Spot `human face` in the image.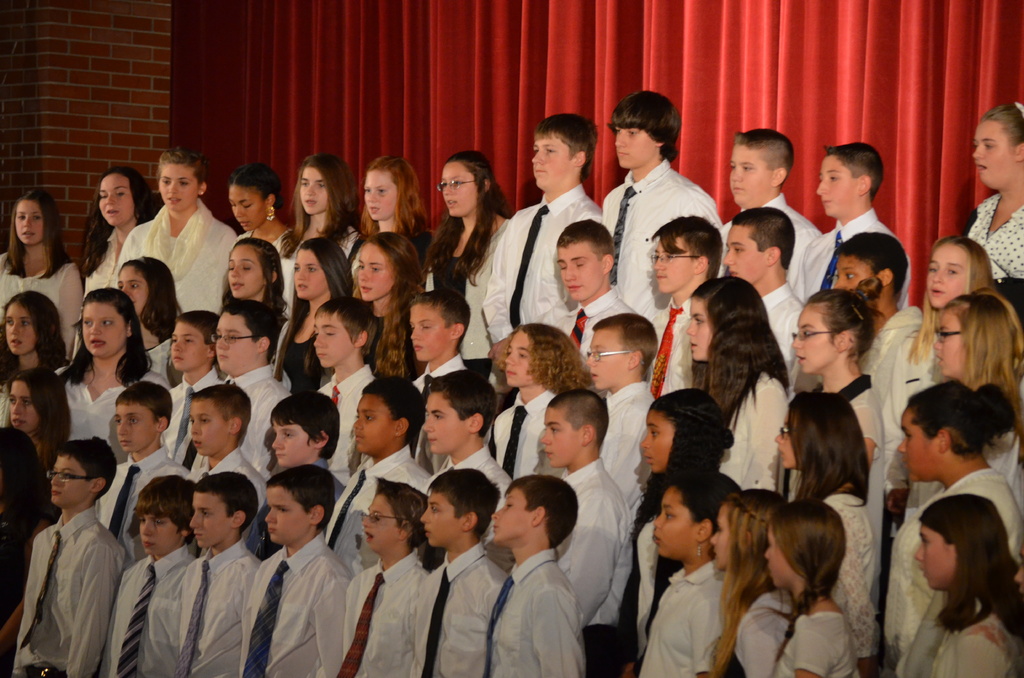
`human face` found at (x1=723, y1=226, x2=765, y2=280).
